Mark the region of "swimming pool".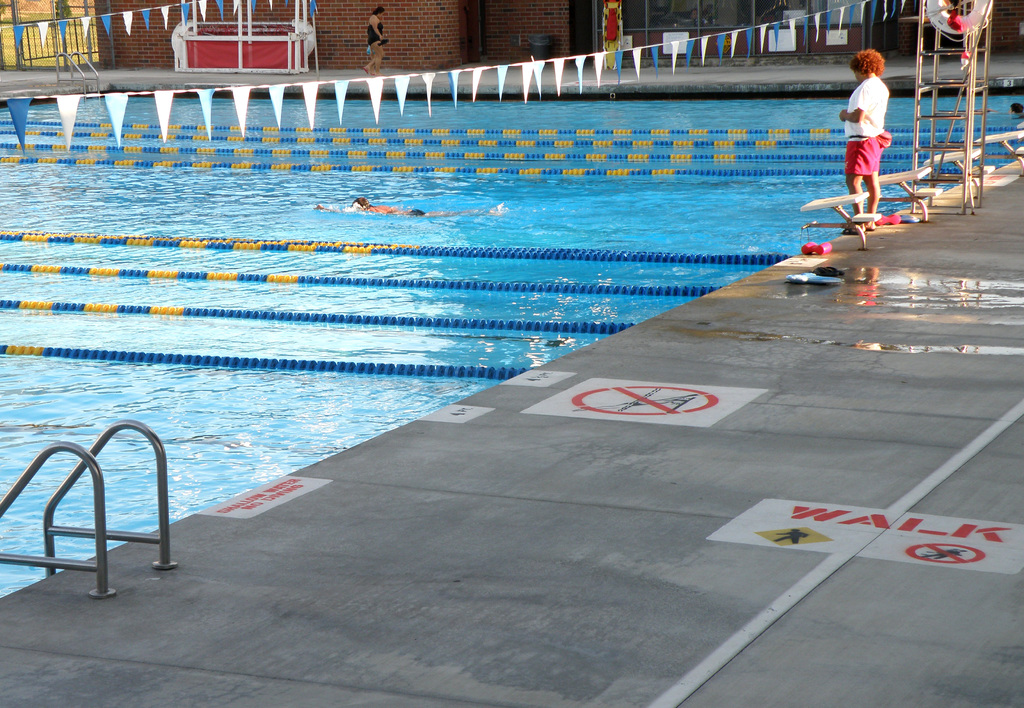
Region: 0:79:1023:605.
